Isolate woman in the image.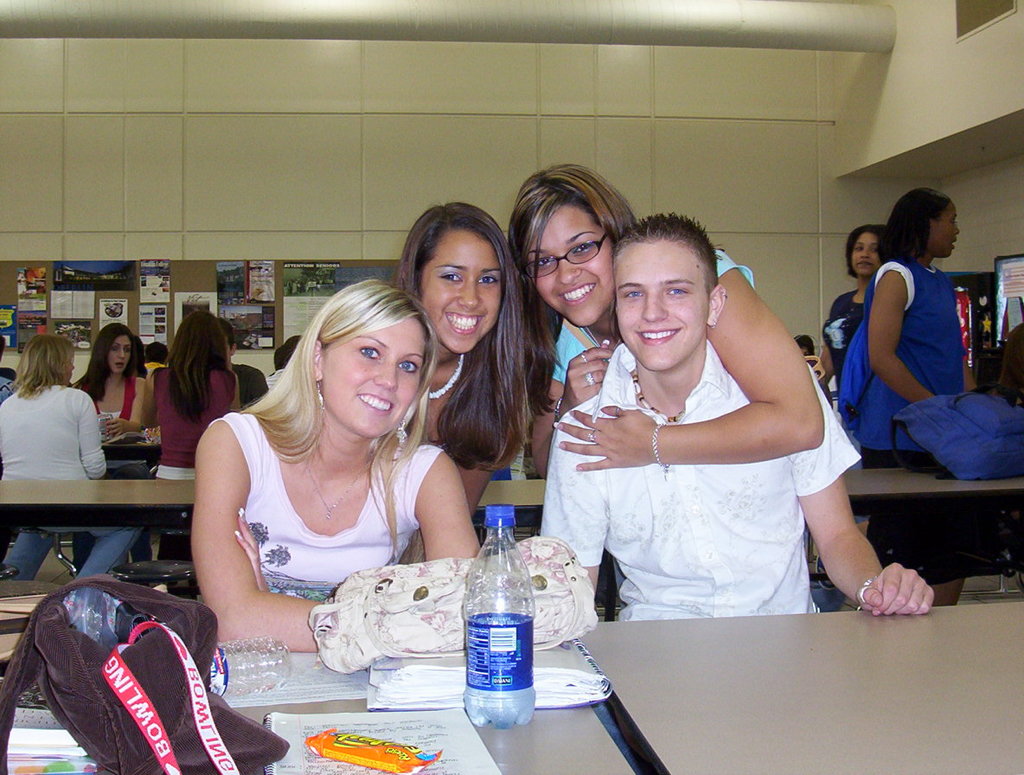
Isolated region: locate(0, 335, 147, 592).
